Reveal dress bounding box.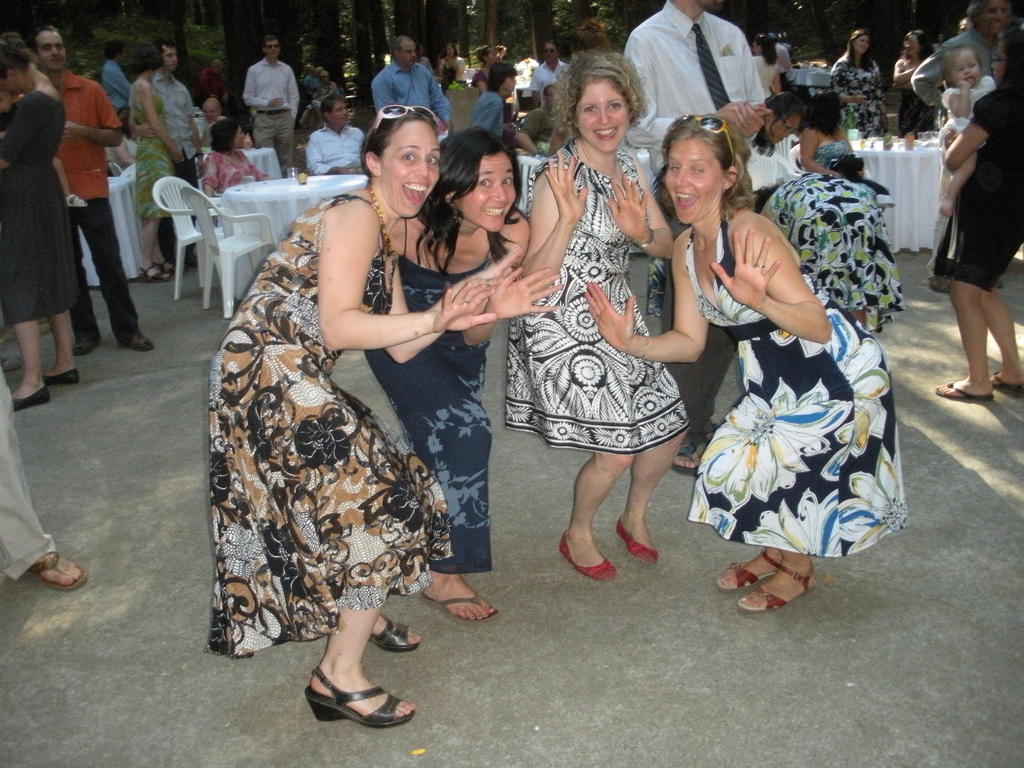
Revealed: crop(134, 83, 177, 216).
